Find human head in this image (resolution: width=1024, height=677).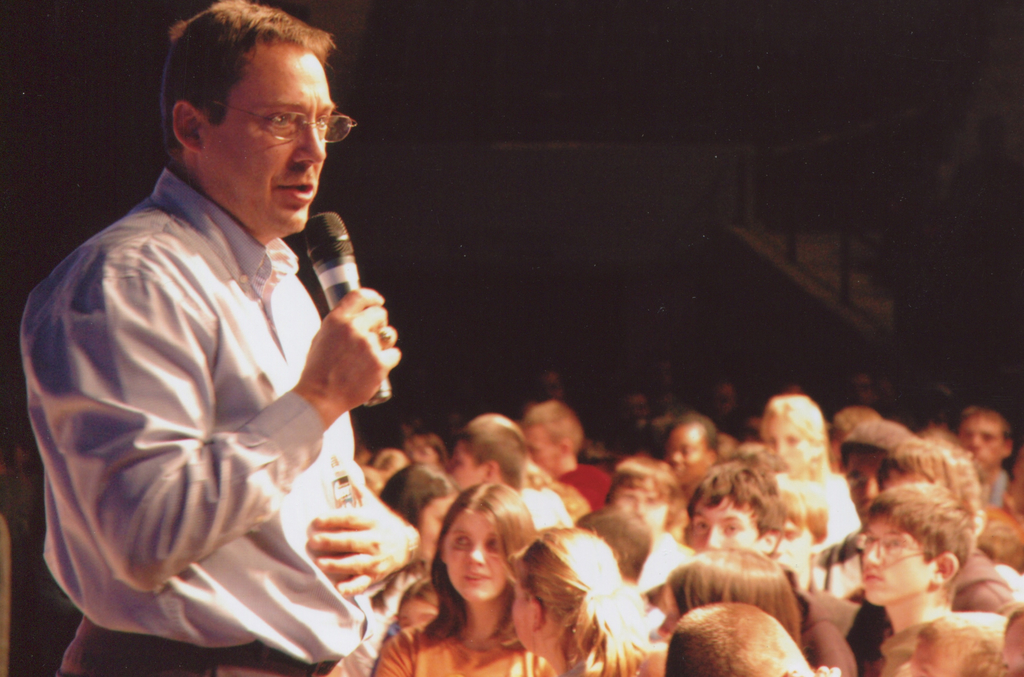
(x1=145, y1=7, x2=355, y2=221).
